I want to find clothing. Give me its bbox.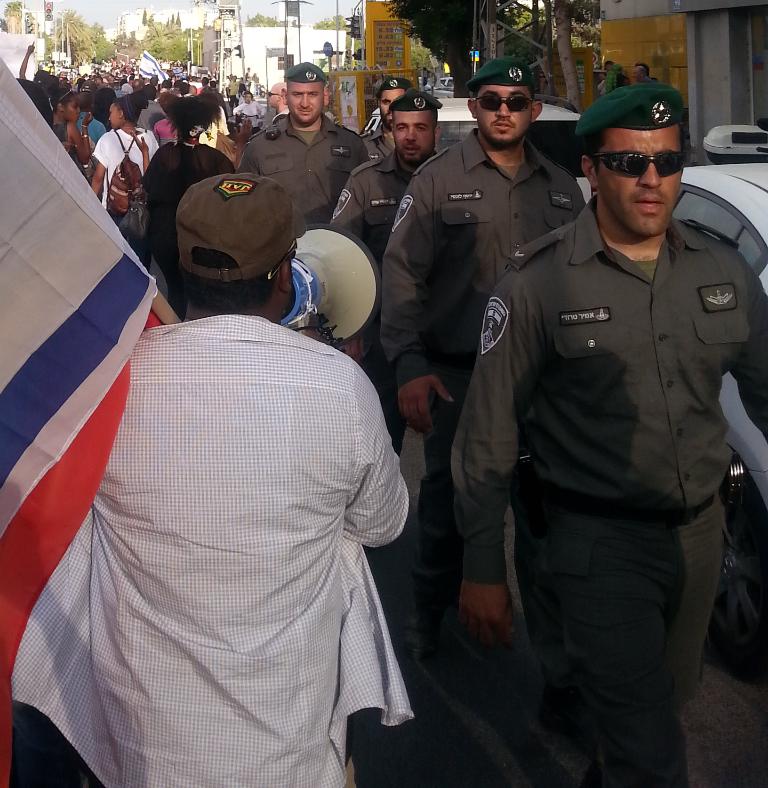
crop(58, 115, 85, 159).
